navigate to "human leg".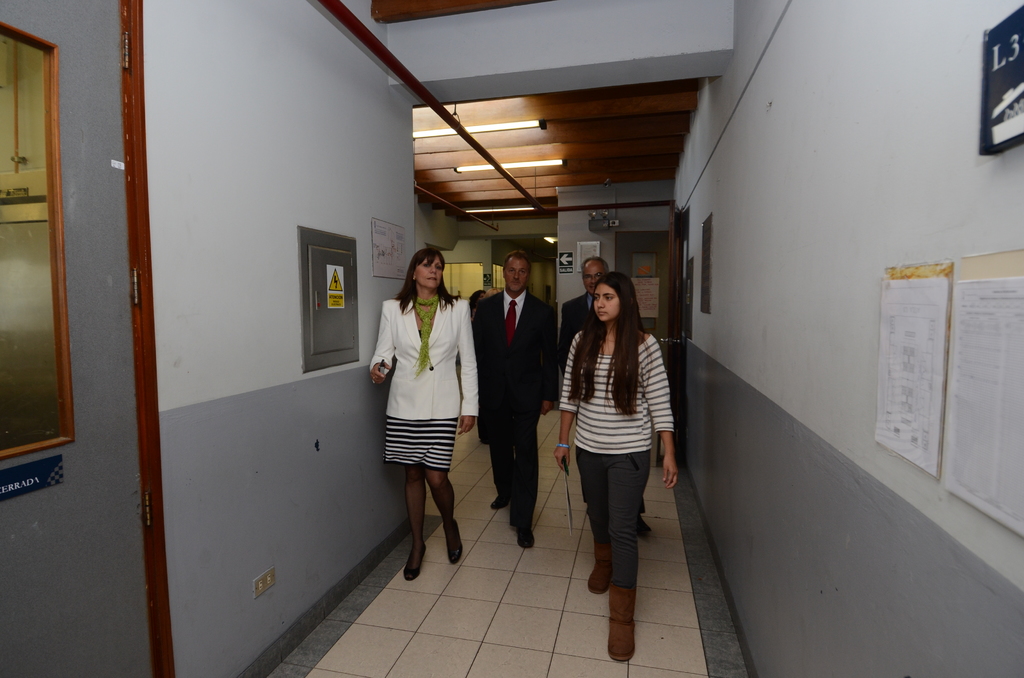
Navigation target: [left=607, top=438, right=656, bottom=664].
